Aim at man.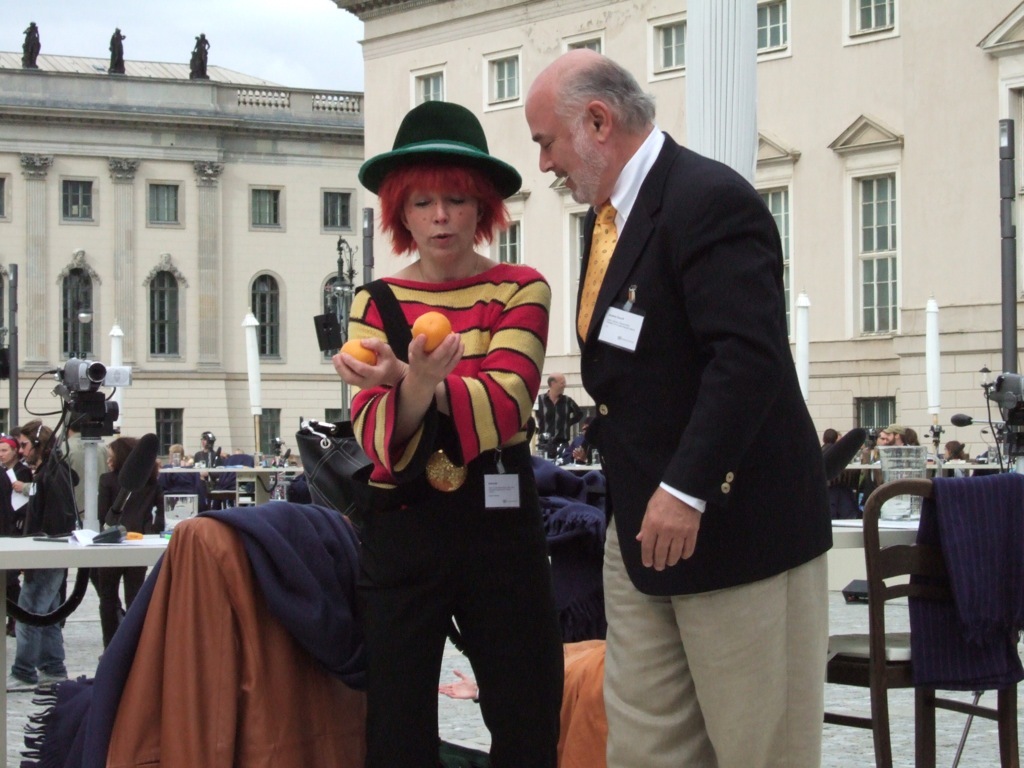
Aimed at (531,371,585,461).
